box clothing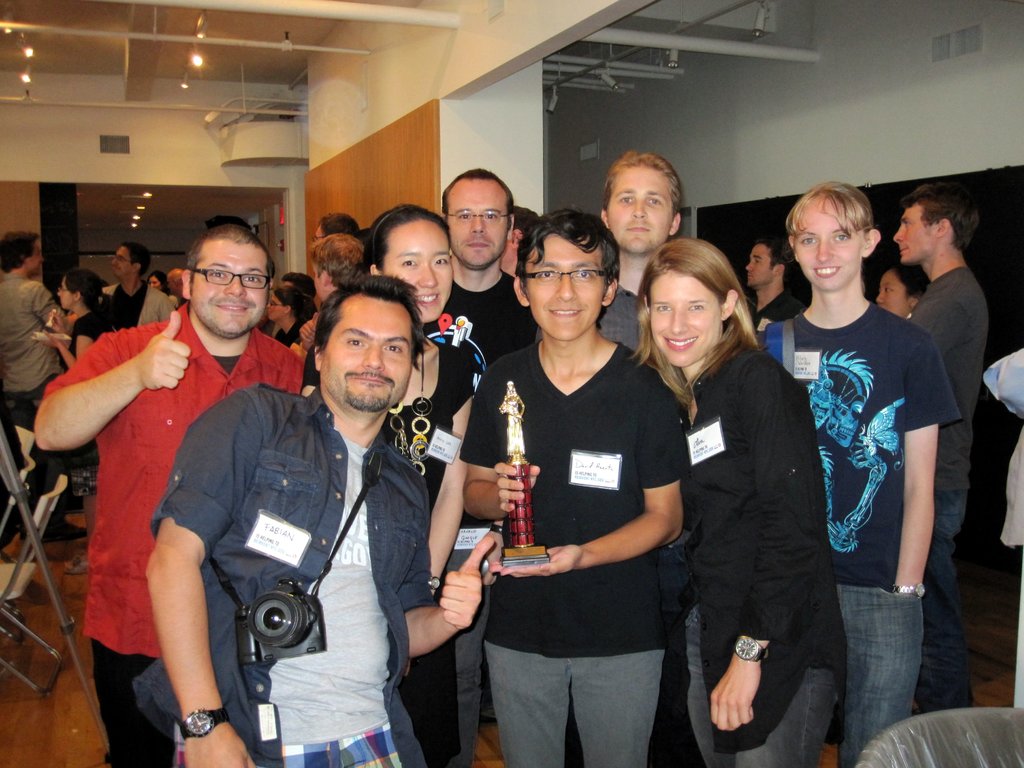
crop(97, 273, 174, 333)
